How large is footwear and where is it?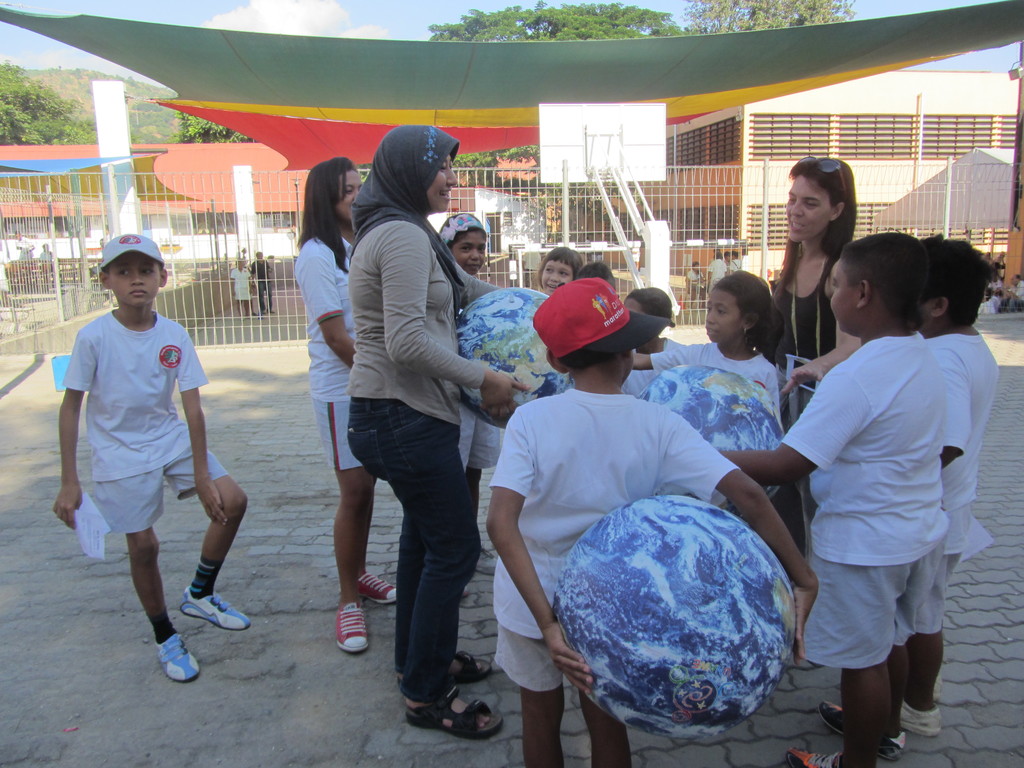
Bounding box: rect(181, 584, 252, 631).
